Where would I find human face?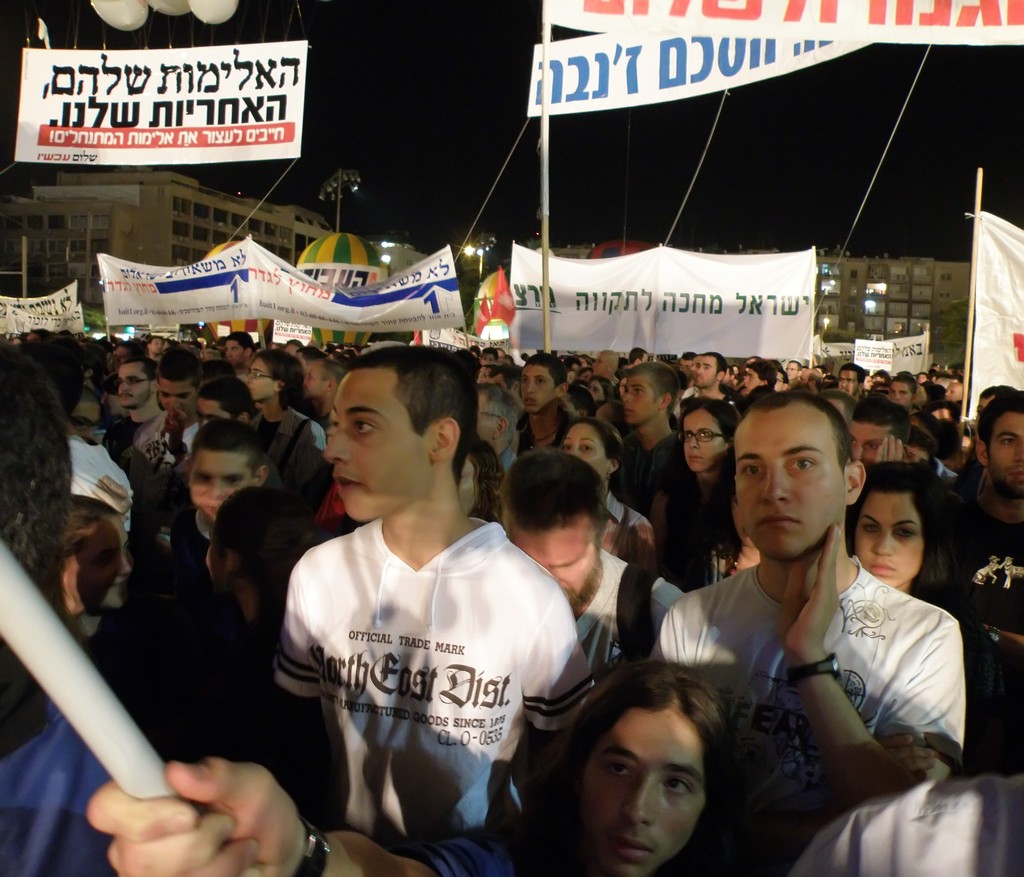
At x1=685, y1=404, x2=736, y2=473.
